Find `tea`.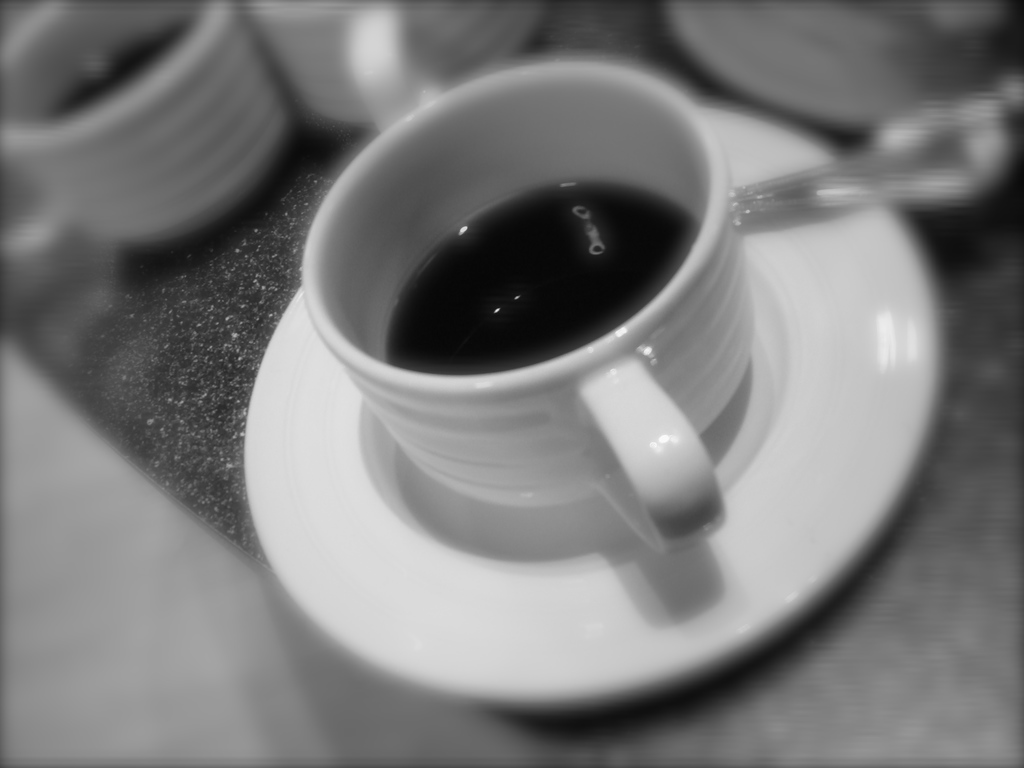
(left=50, top=13, right=180, bottom=116).
